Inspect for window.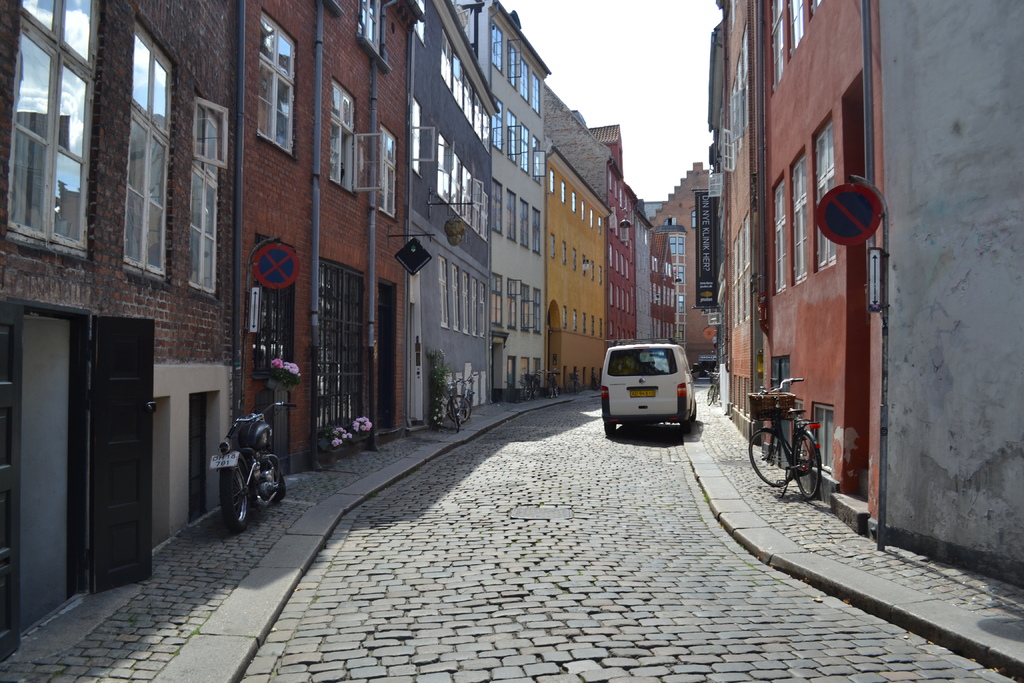
Inspection: select_region(784, 140, 814, 286).
